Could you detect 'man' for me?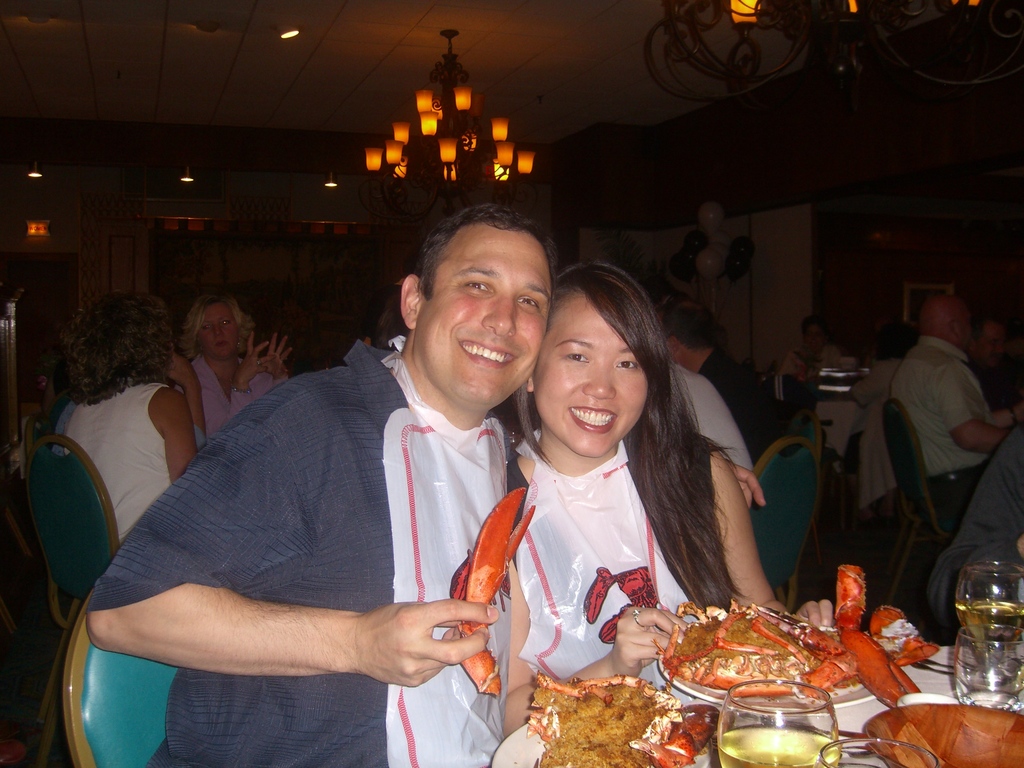
Detection result: 69 198 583 767.
